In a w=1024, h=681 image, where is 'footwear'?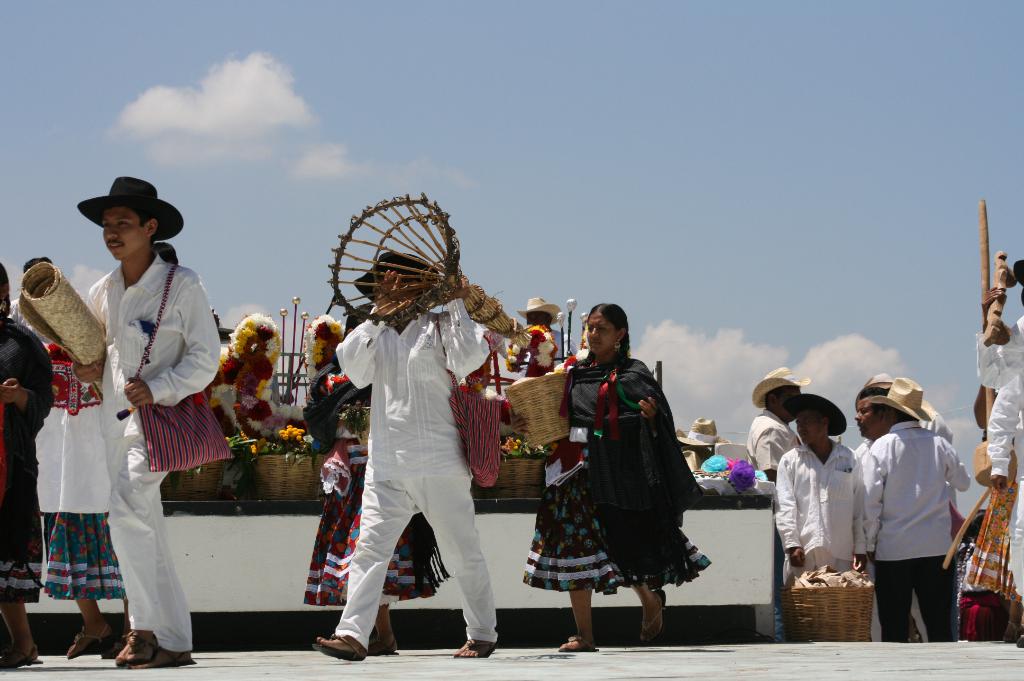
[314,633,367,662].
